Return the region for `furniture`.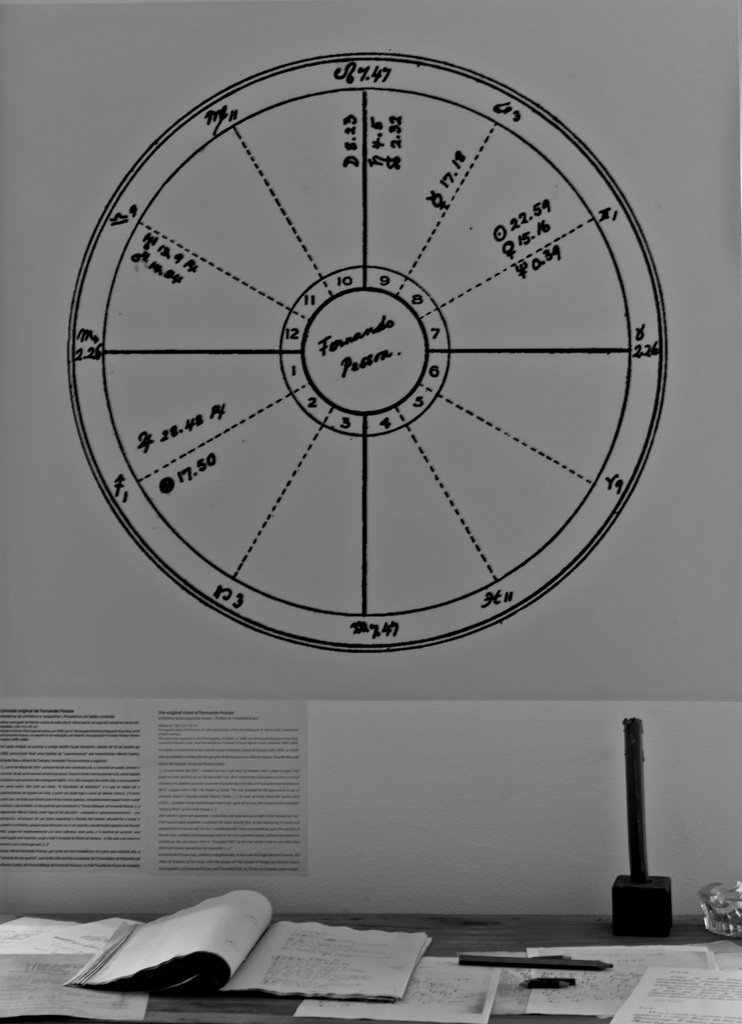
0/914/741/1023.
